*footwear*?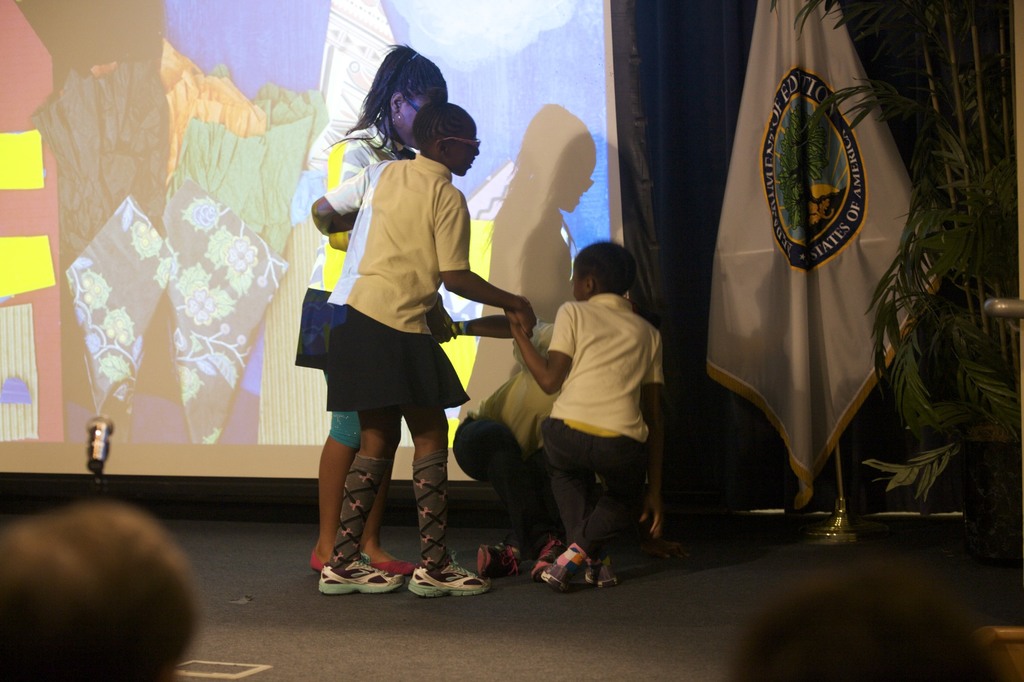
box=[406, 566, 496, 591]
